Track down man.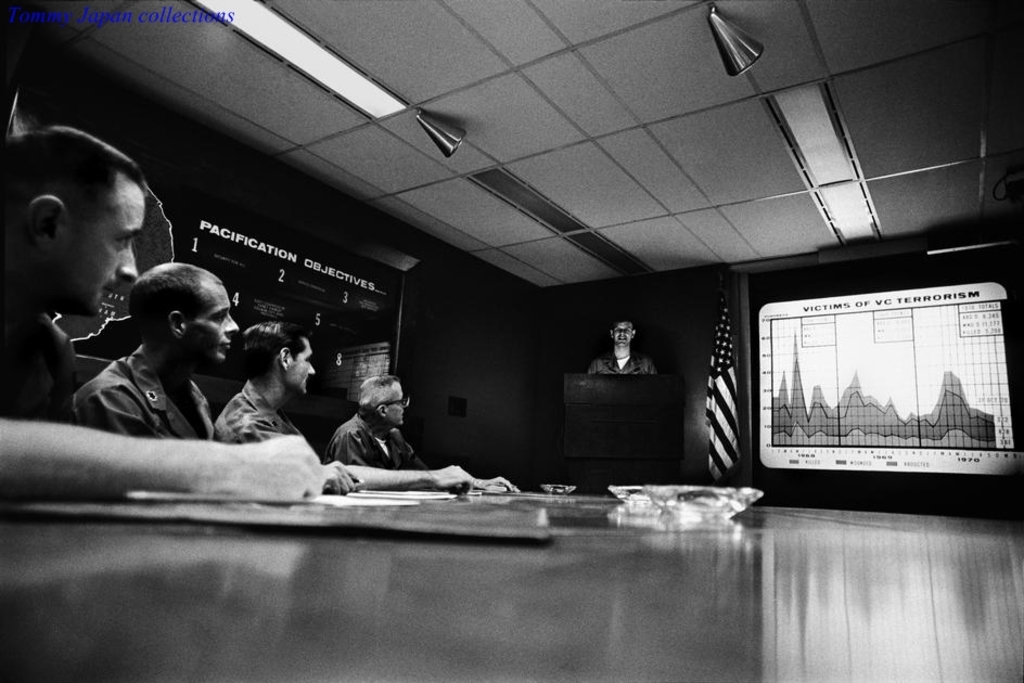
Tracked to BBox(0, 118, 331, 506).
